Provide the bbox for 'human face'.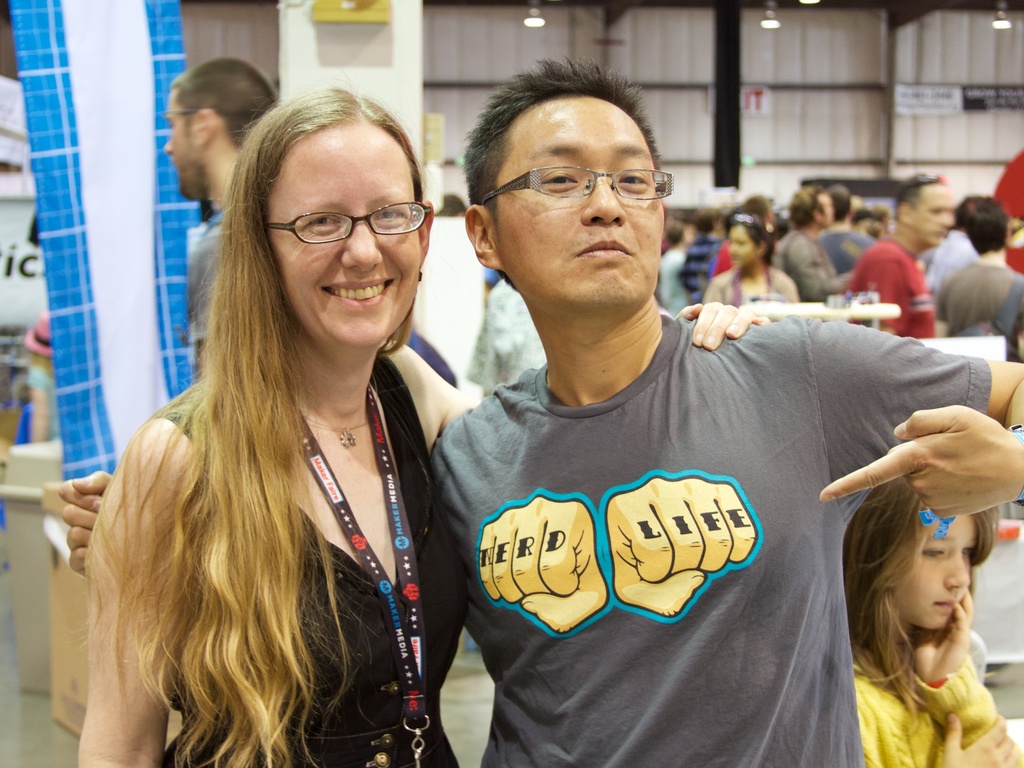
BBox(493, 93, 664, 299).
